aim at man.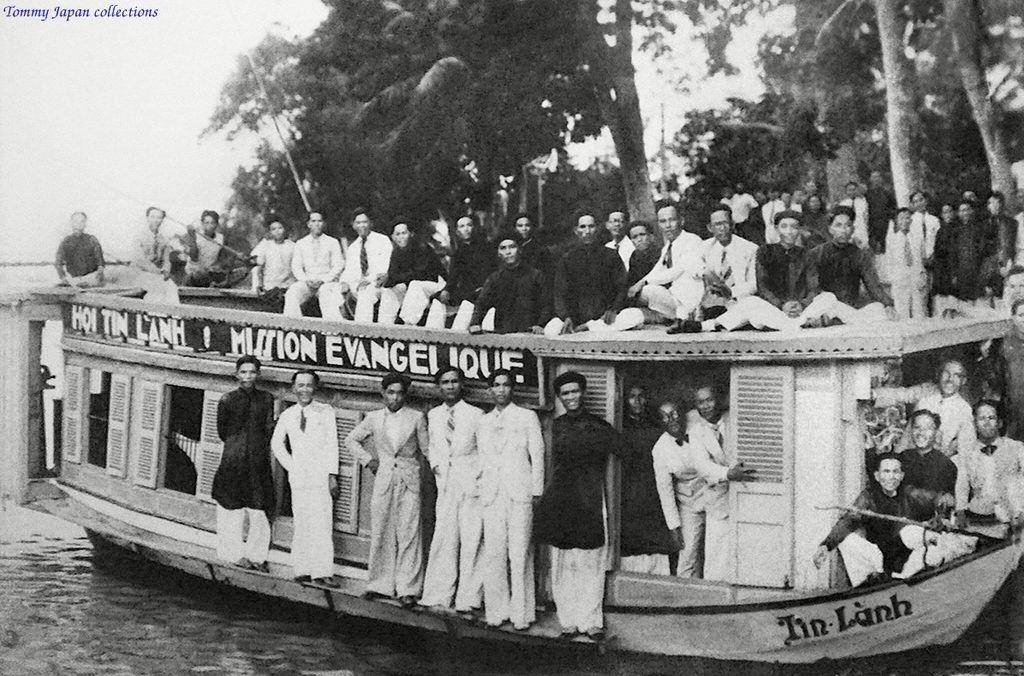
Aimed at 535 381 622 643.
